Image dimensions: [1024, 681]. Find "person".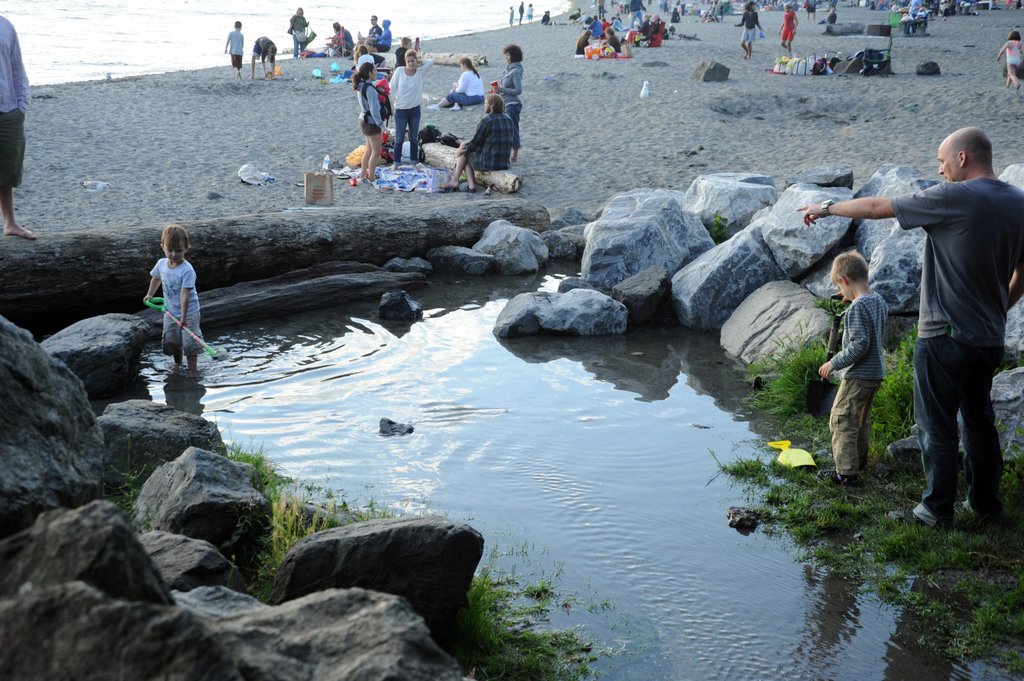
(left=600, top=43, right=618, bottom=63).
